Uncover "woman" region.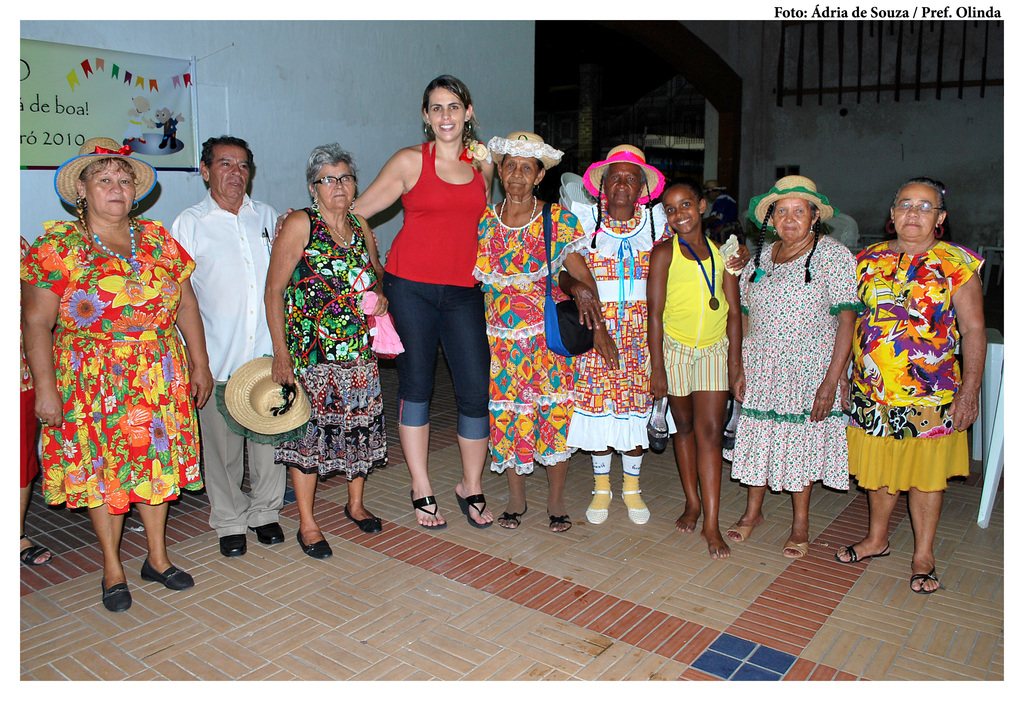
Uncovered: [740, 176, 867, 548].
